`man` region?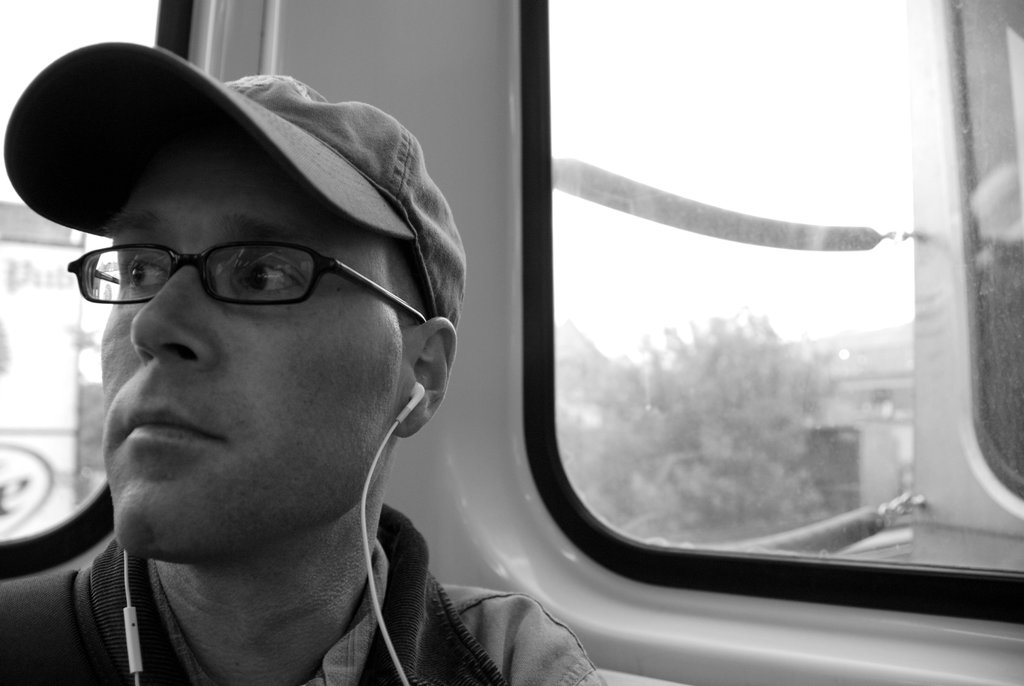
detection(0, 38, 566, 685)
